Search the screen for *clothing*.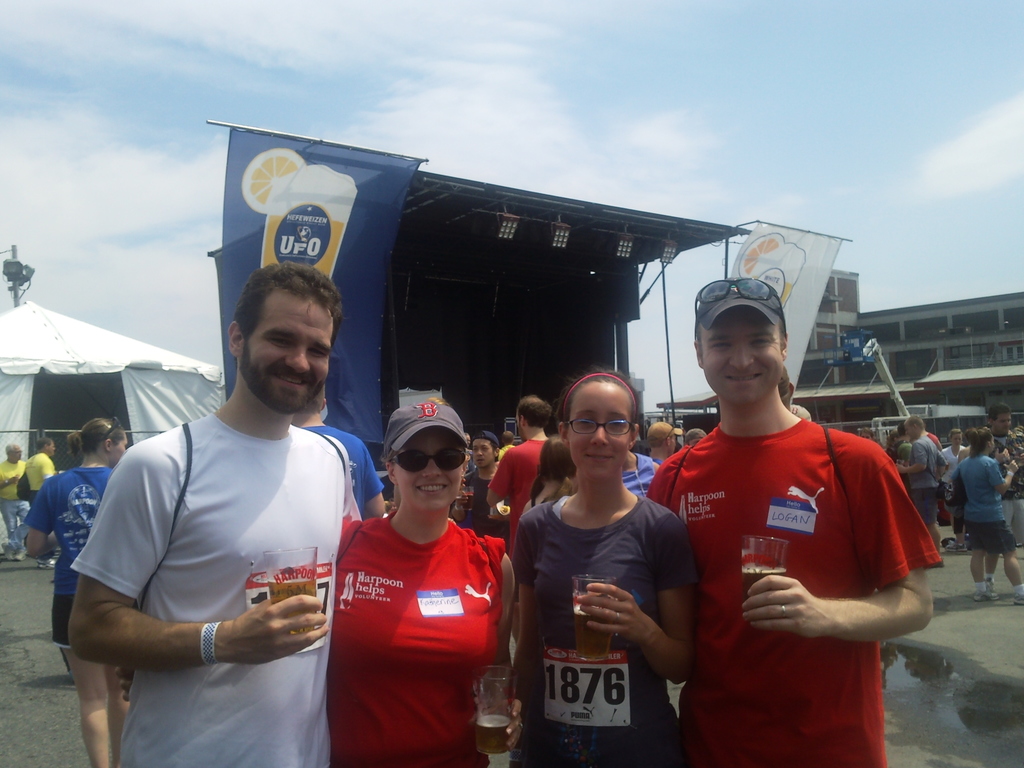
Found at Rect(0, 457, 28, 541).
